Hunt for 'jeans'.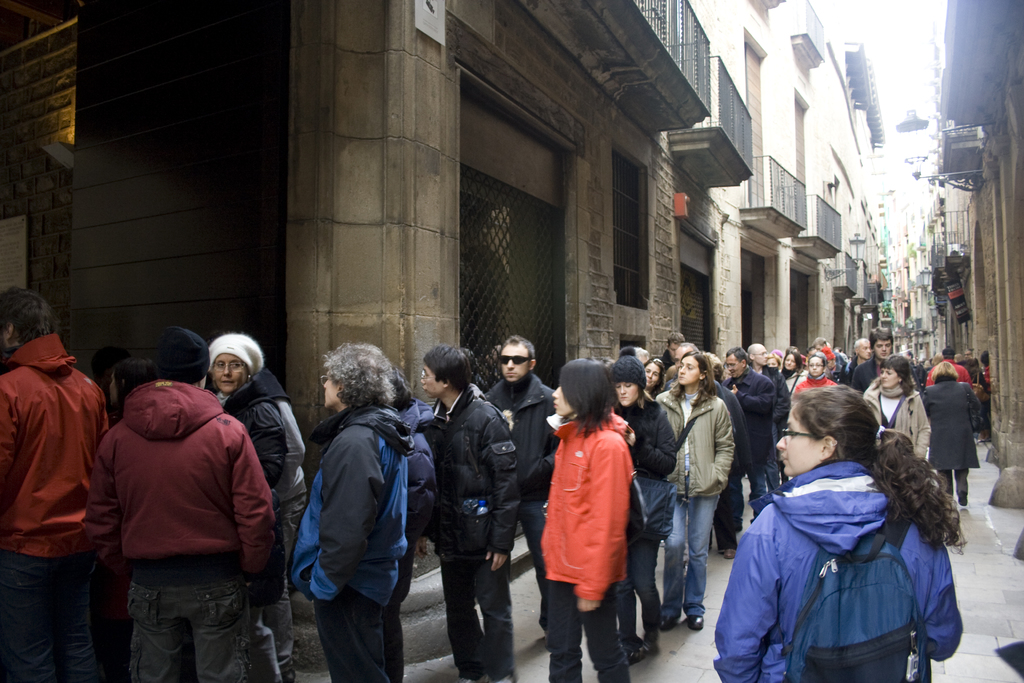
Hunted down at region(620, 472, 668, 650).
